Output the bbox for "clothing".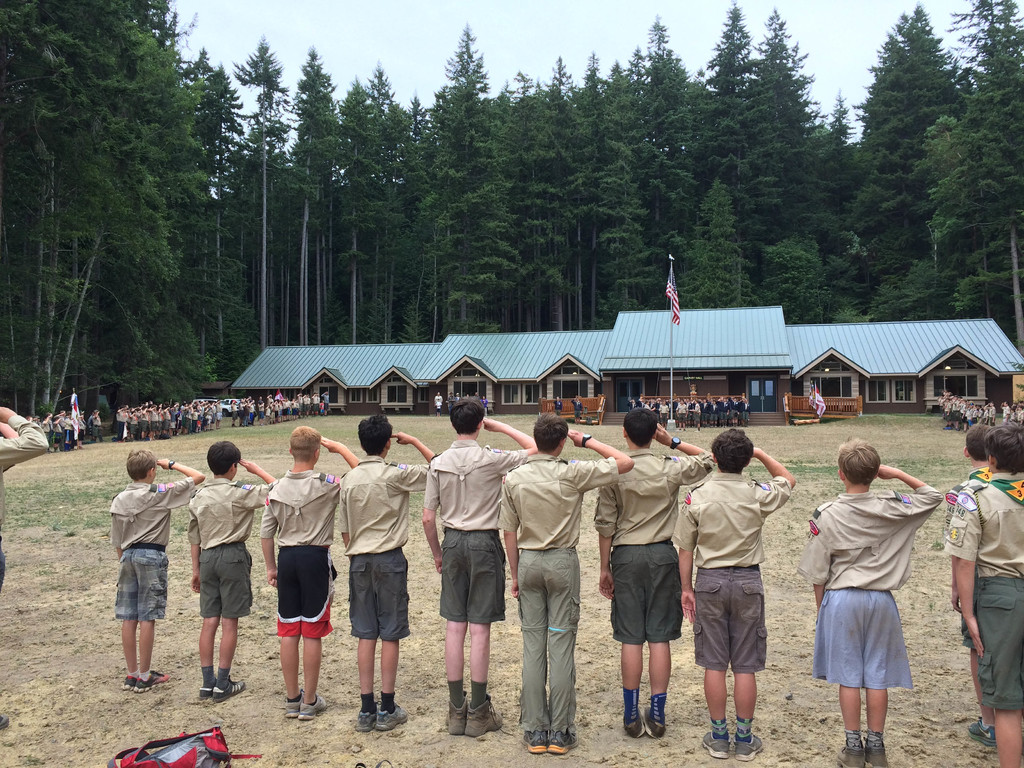
(360, 688, 372, 715).
